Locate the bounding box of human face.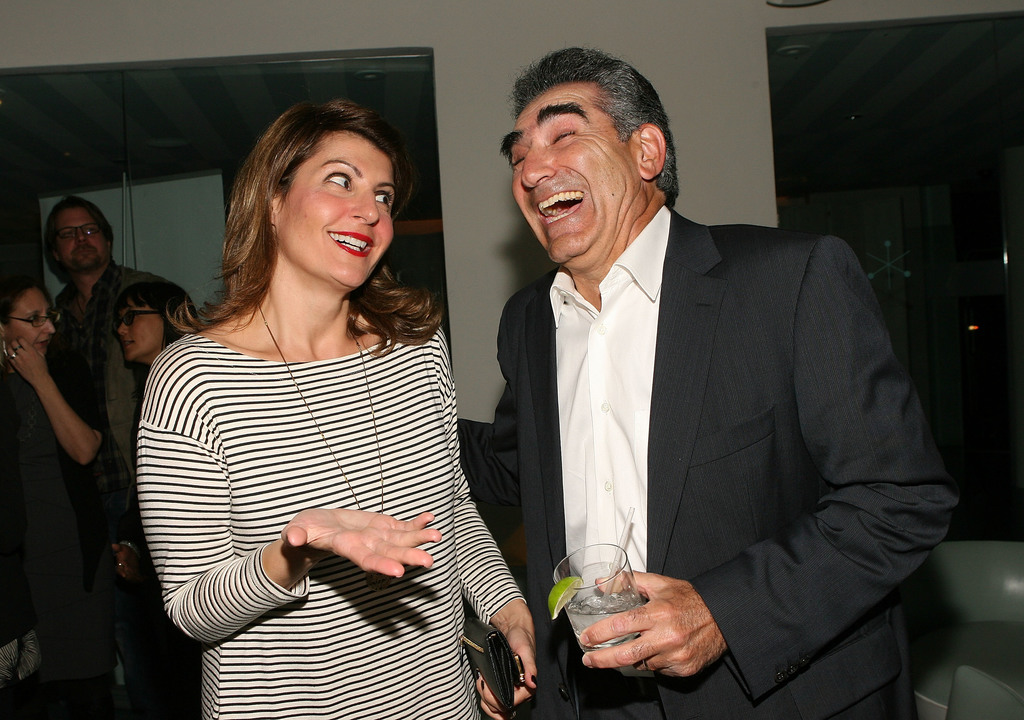
Bounding box: rect(498, 79, 636, 268).
